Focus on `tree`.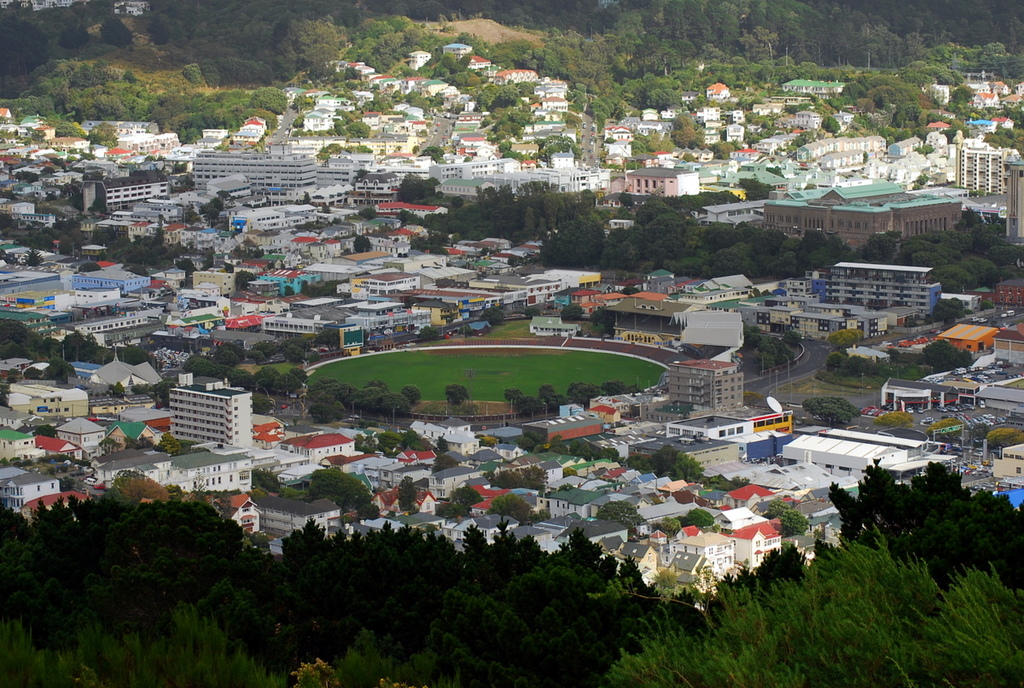
Focused at left=360, top=210, right=373, bottom=222.
